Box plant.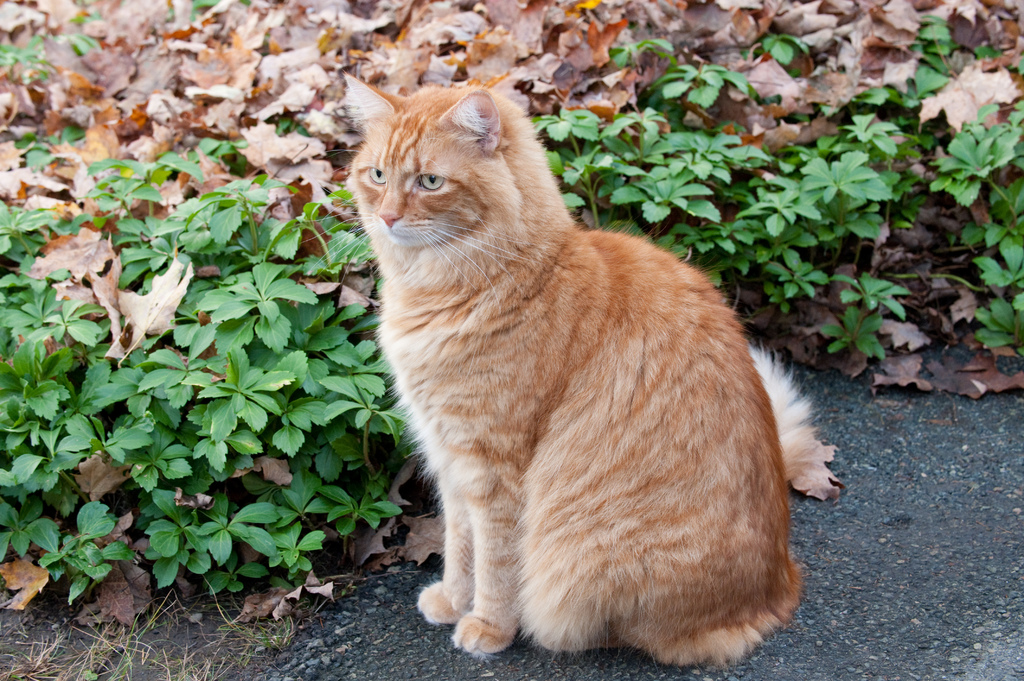
x1=605, y1=28, x2=665, y2=105.
